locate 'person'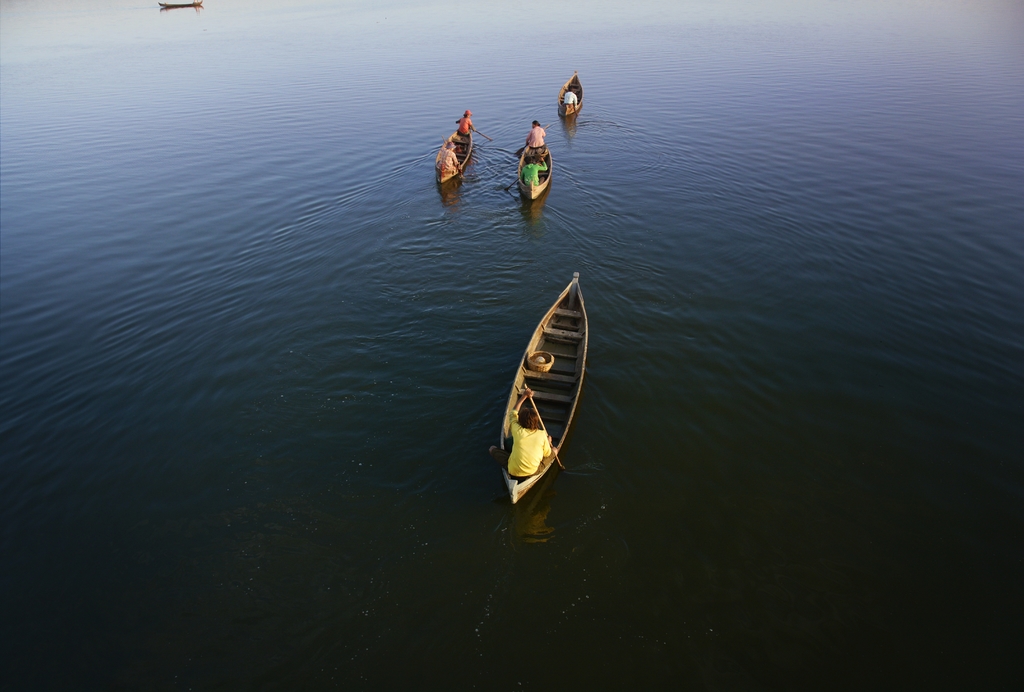
{"left": 511, "top": 386, "right": 550, "bottom": 479}
